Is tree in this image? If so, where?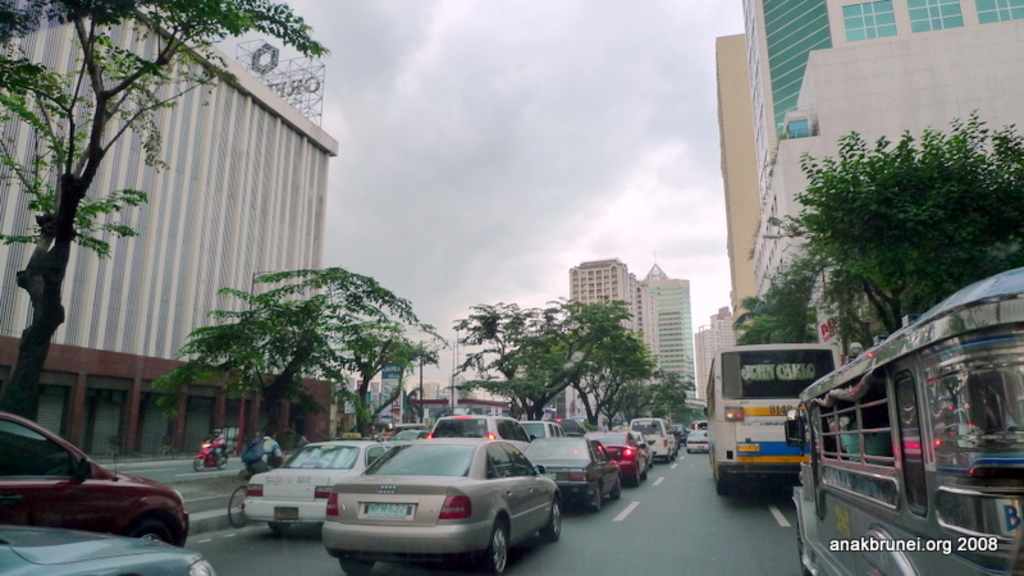
Yes, at (0,0,332,422).
